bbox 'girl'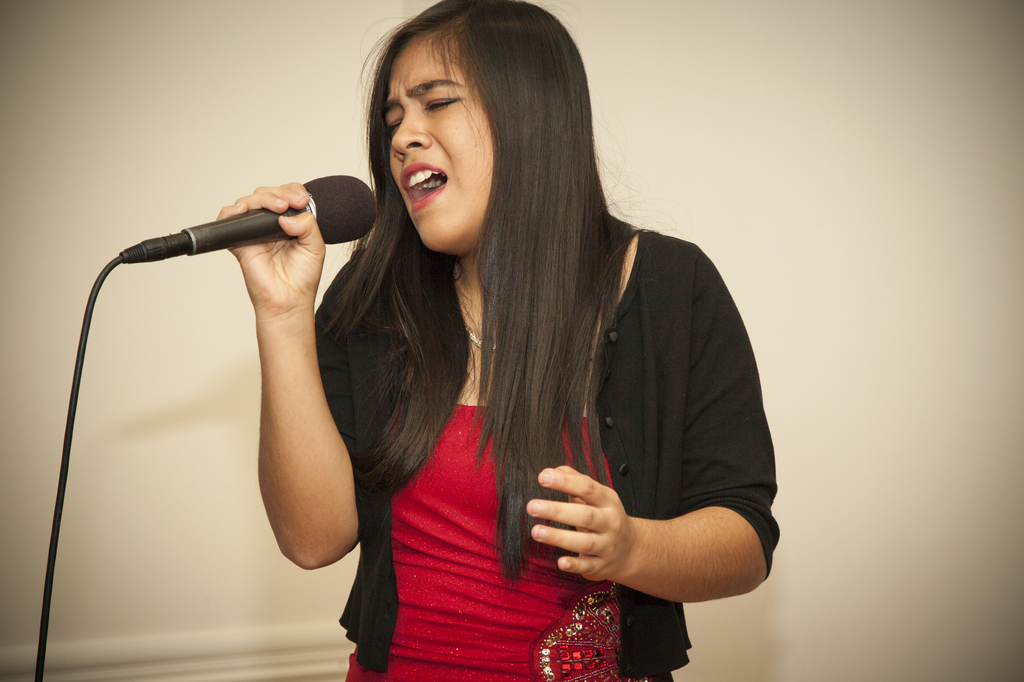
box=[214, 0, 780, 681]
